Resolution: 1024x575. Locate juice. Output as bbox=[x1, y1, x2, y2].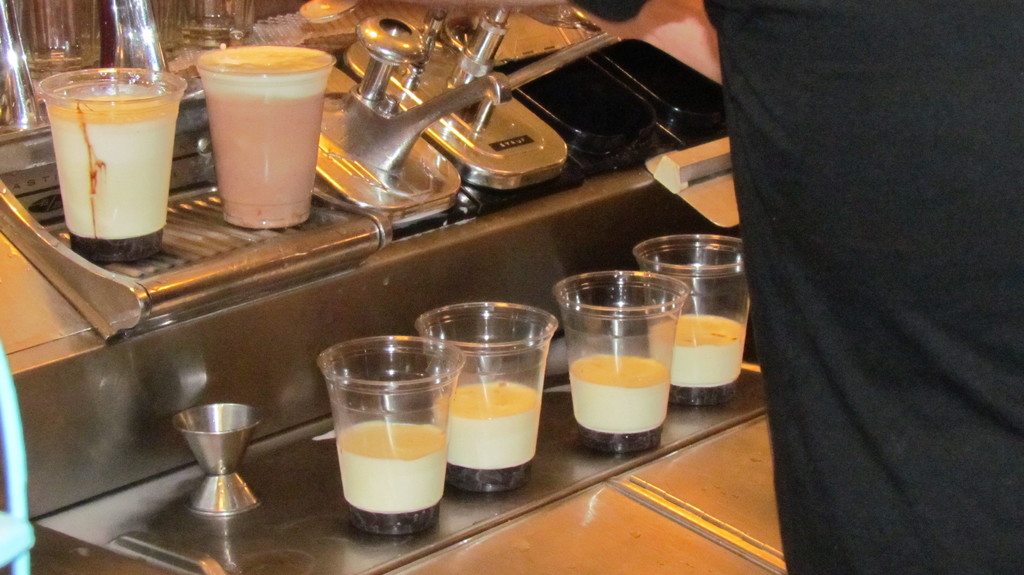
bbox=[428, 381, 544, 494].
